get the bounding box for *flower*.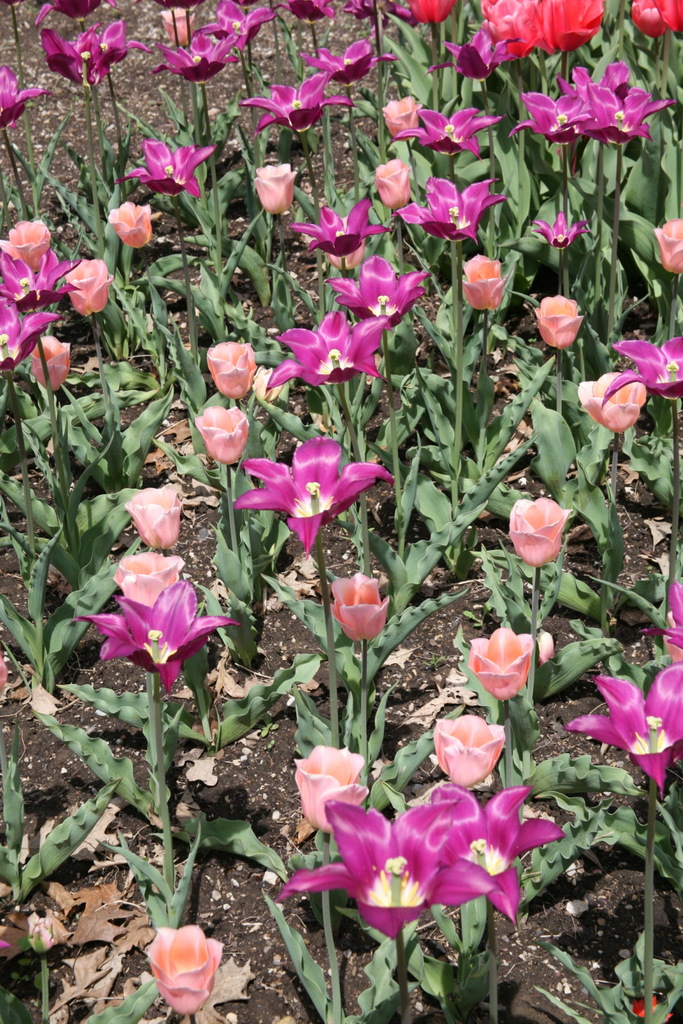
region(151, 31, 237, 90).
